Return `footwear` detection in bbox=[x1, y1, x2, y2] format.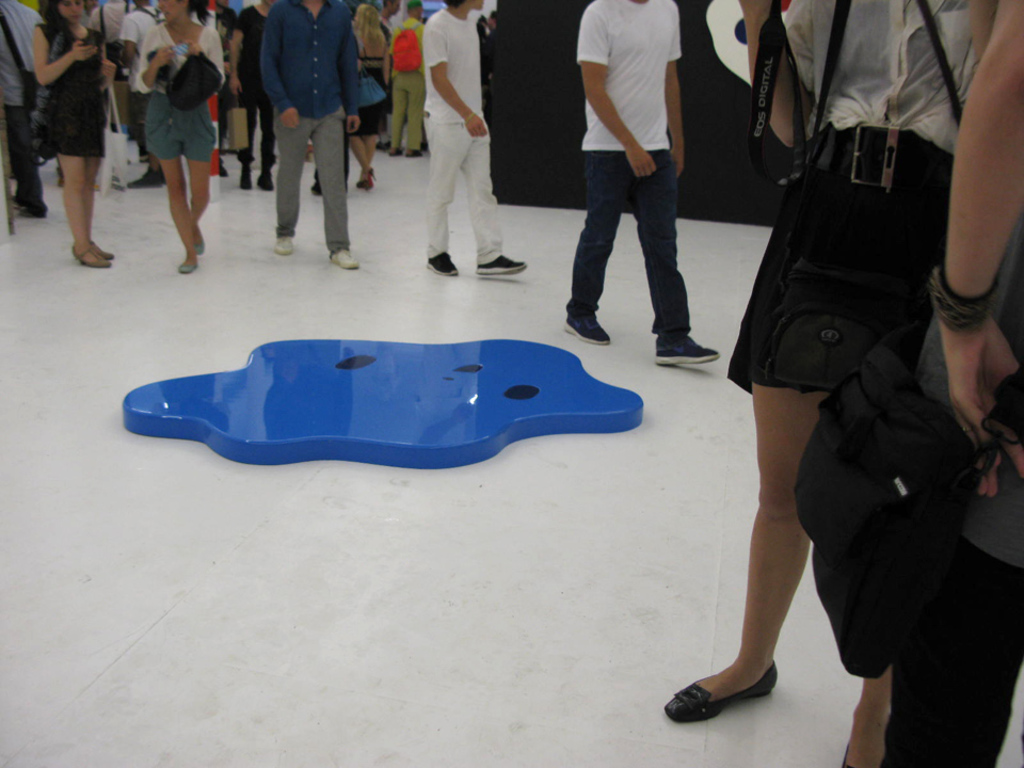
bbox=[179, 260, 199, 273].
